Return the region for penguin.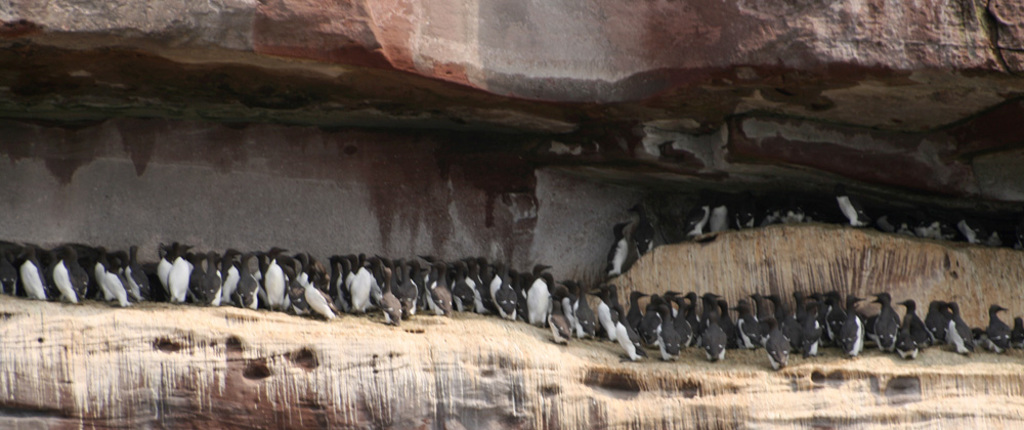
locate(238, 267, 260, 313).
